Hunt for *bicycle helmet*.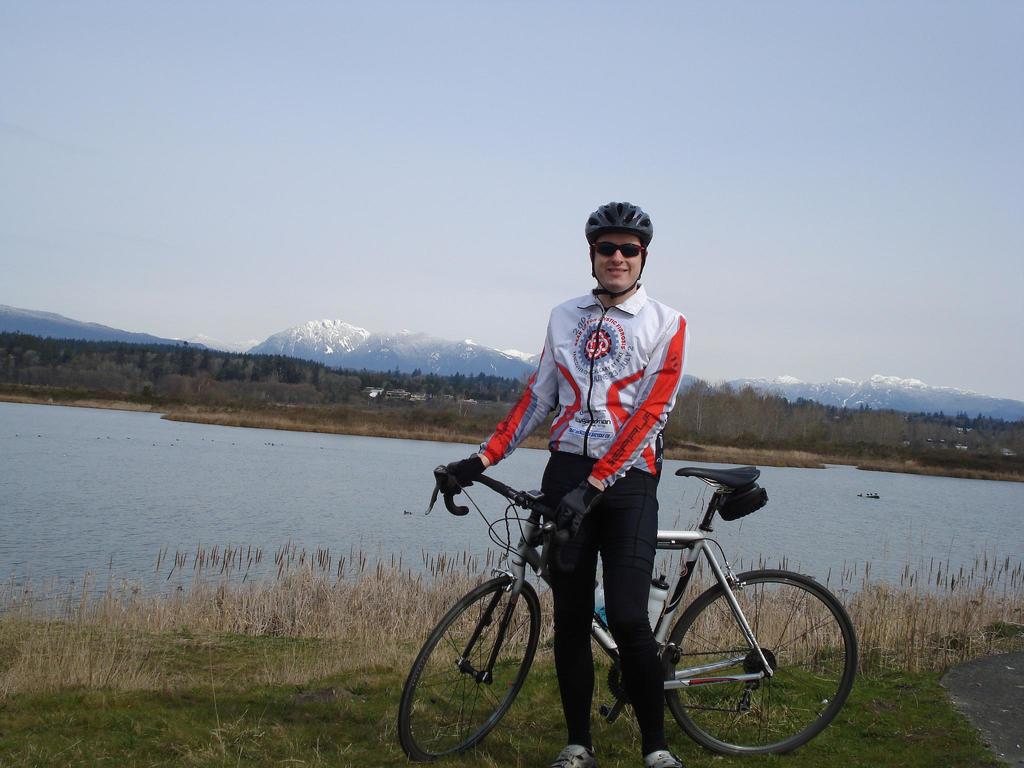
Hunted down at (587, 199, 653, 292).
